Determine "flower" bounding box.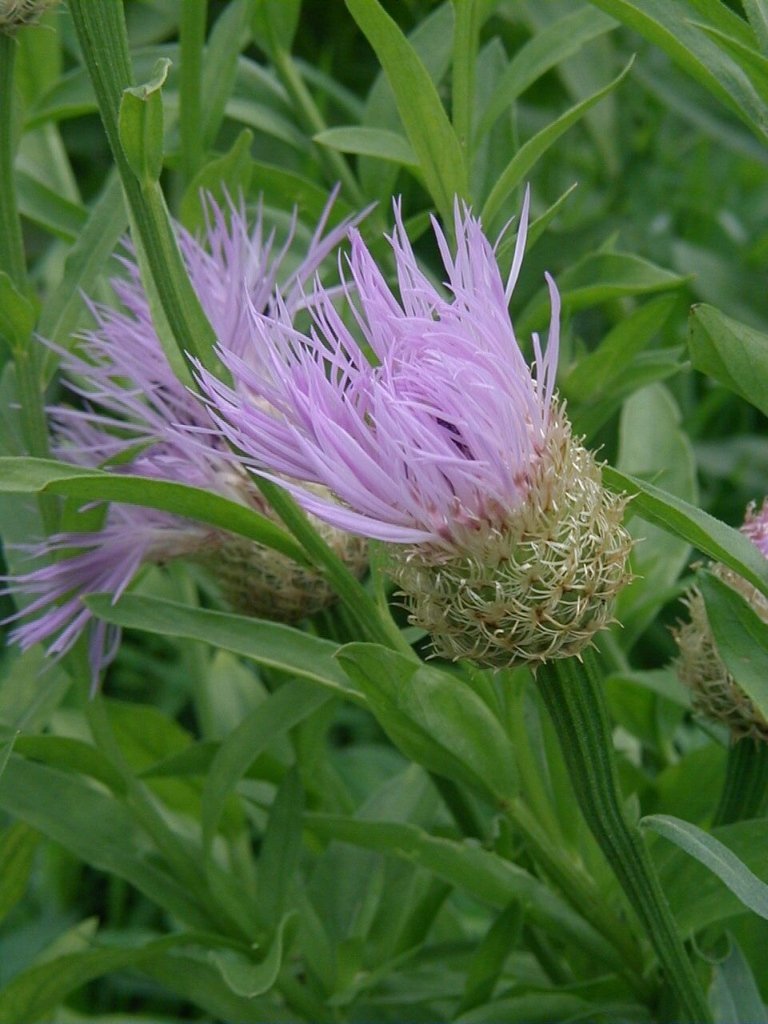
Determined: (left=0, top=176, right=649, bottom=674).
